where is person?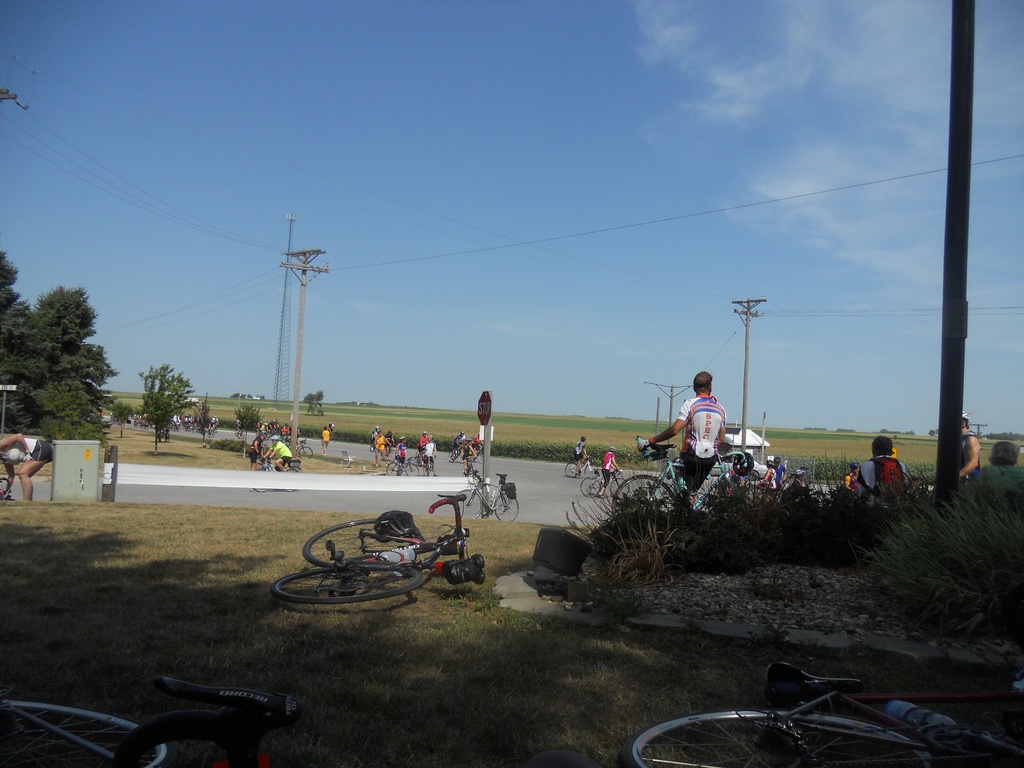
rect(976, 439, 1023, 491).
